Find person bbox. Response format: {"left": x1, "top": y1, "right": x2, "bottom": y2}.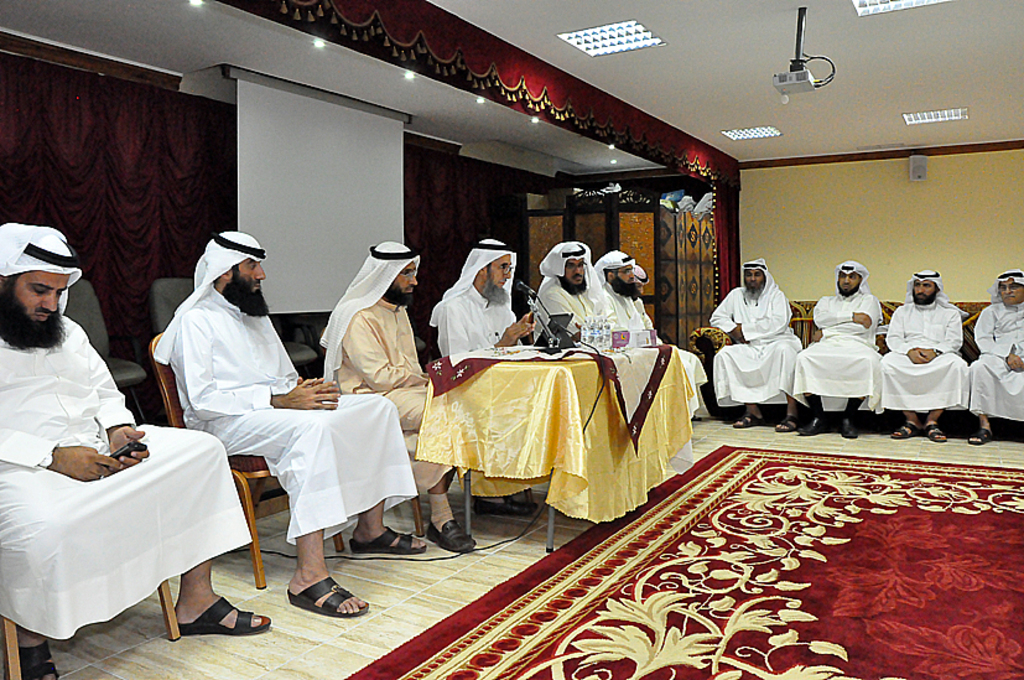
{"left": 633, "top": 264, "right": 697, "bottom": 420}.
